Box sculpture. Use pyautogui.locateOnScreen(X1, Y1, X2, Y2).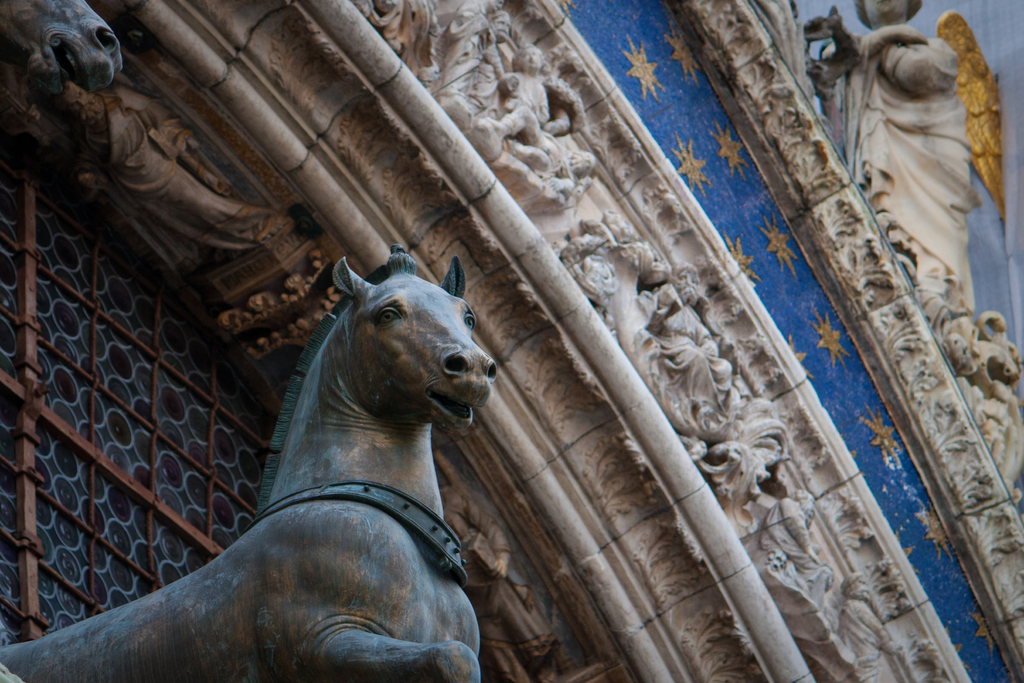
pyautogui.locateOnScreen(1, 0, 122, 94).
